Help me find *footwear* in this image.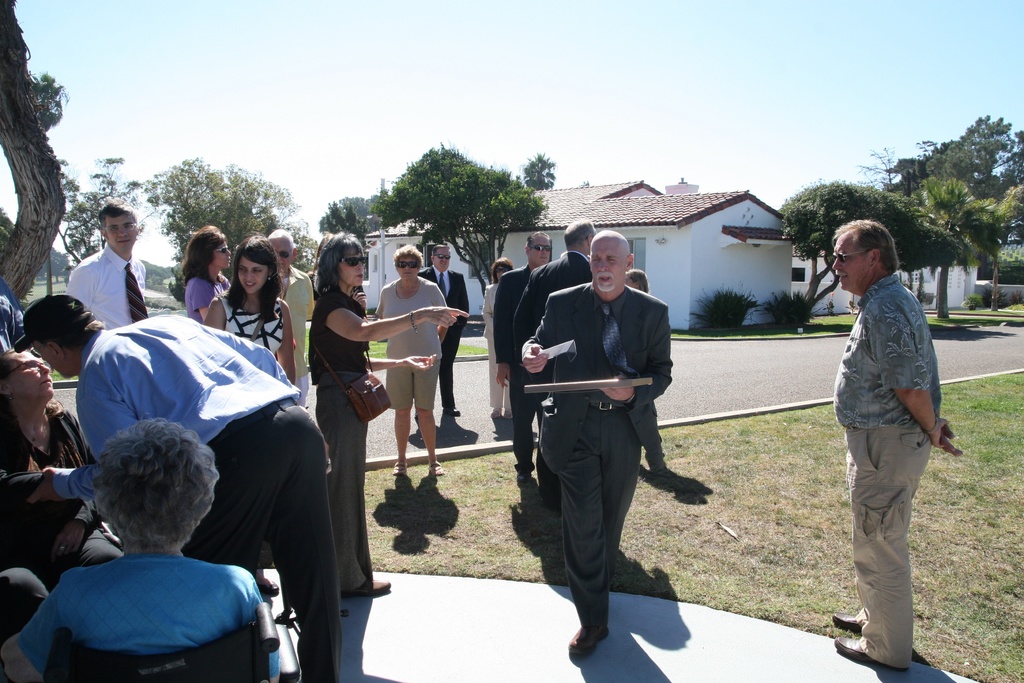
Found it: locate(425, 458, 443, 482).
